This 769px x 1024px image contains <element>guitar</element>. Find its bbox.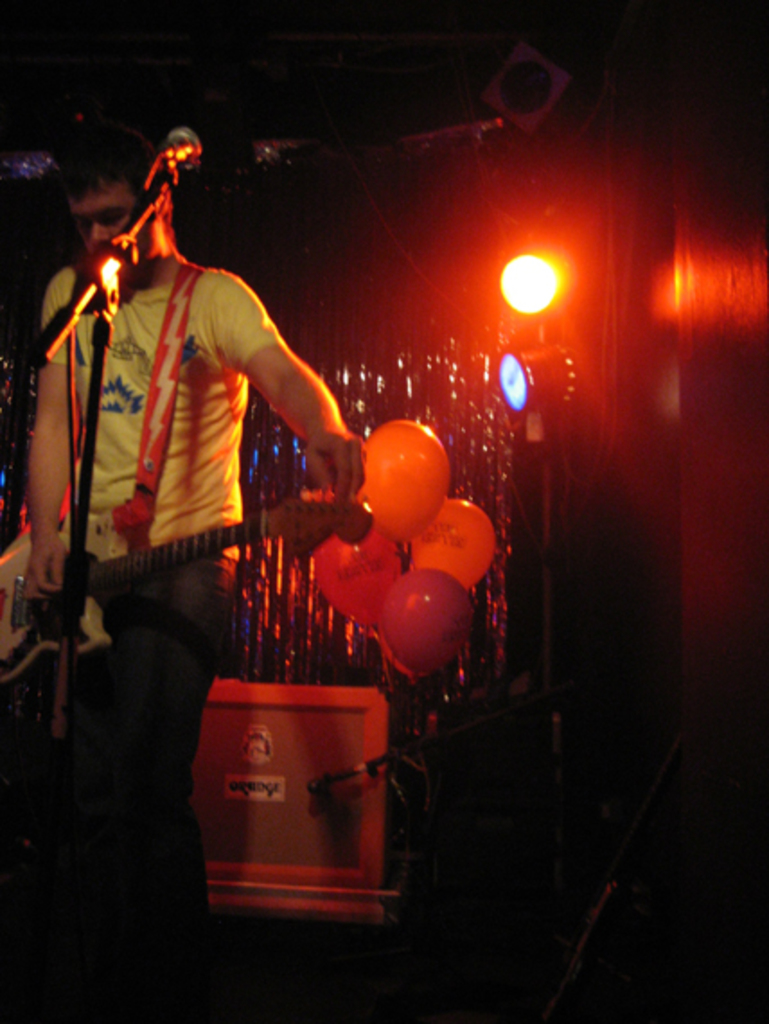
select_region(0, 492, 383, 679).
